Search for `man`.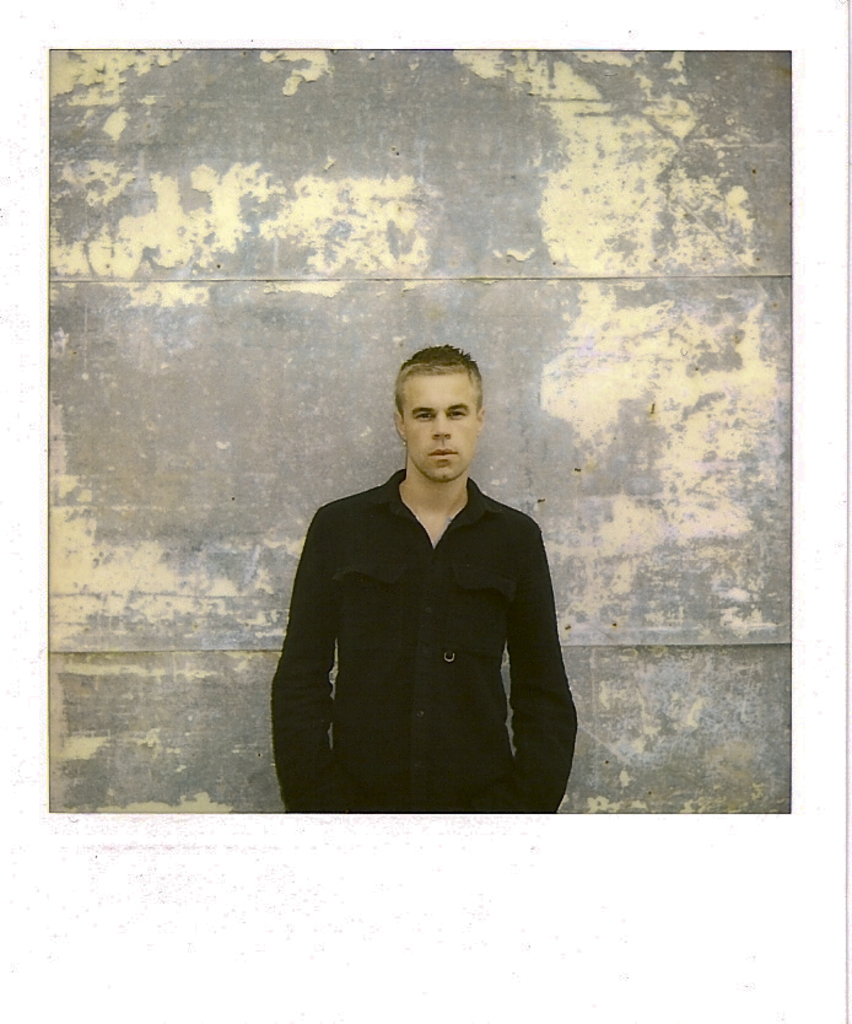
Found at (259,333,583,821).
